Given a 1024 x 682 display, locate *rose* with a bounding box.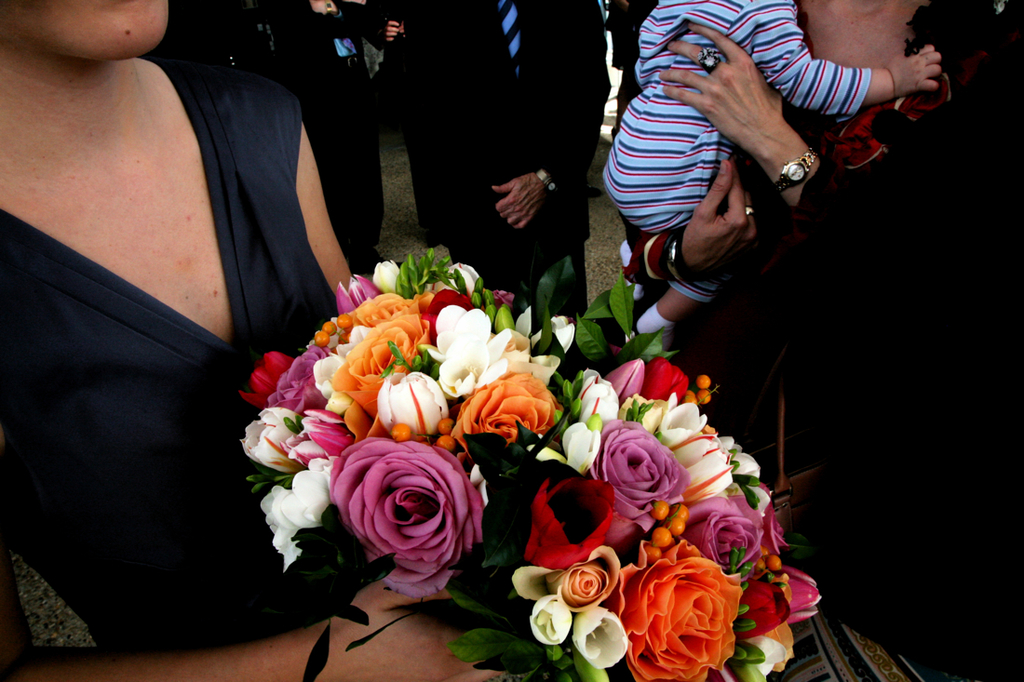
Located: [762,506,786,554].
